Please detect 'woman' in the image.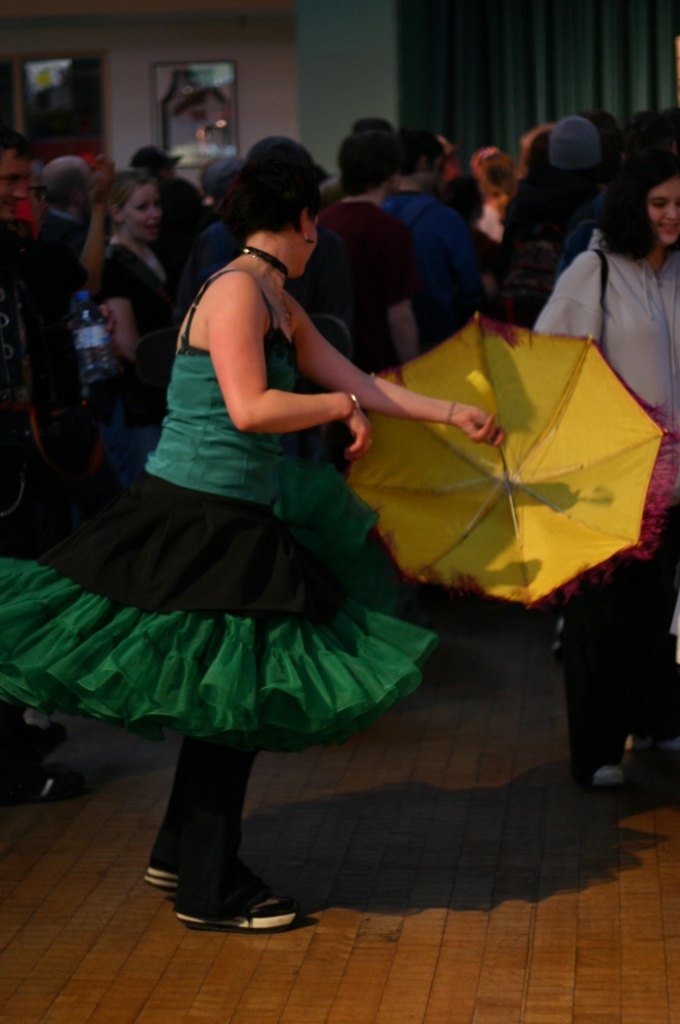
{"x1": 97, "y1": 178, "x2": 188, "y2": 393}.
